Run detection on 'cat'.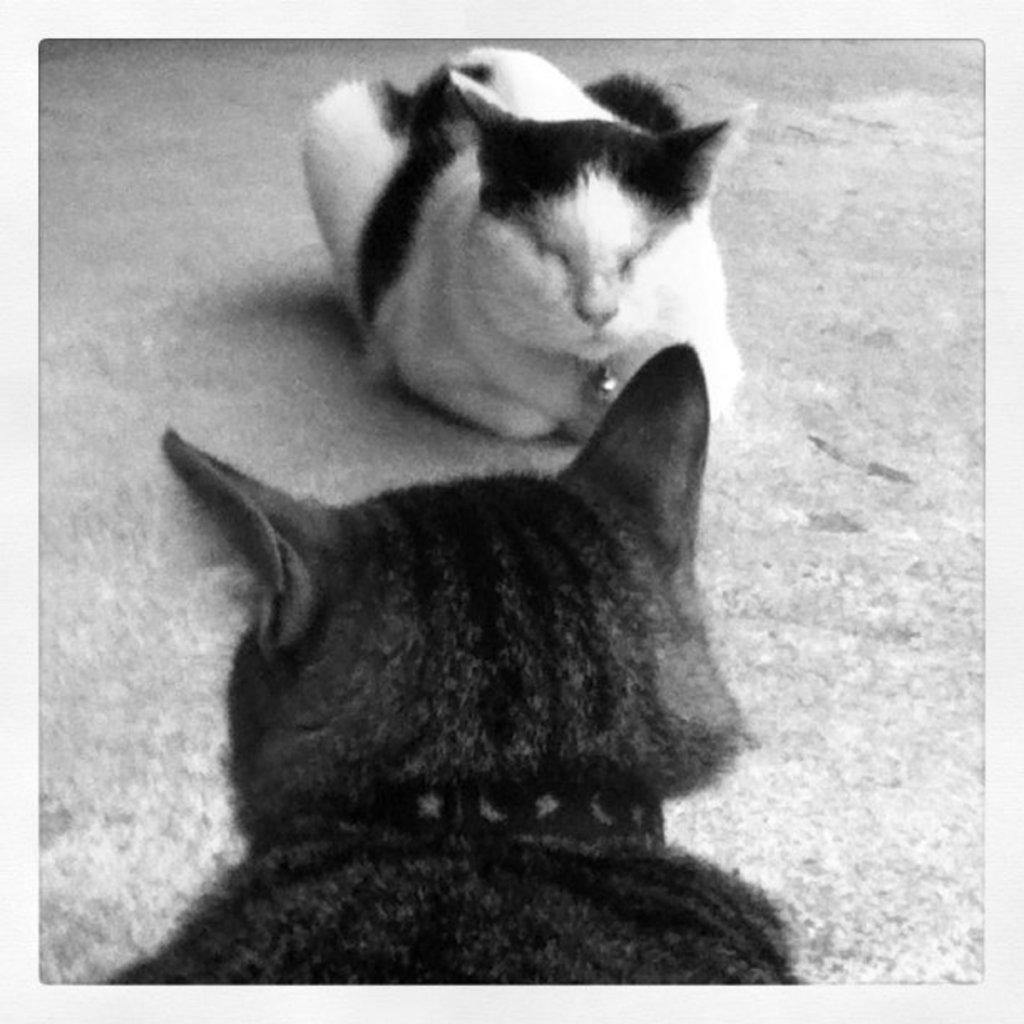
Result: (left=284, top=37, right=750, bottom=437).
